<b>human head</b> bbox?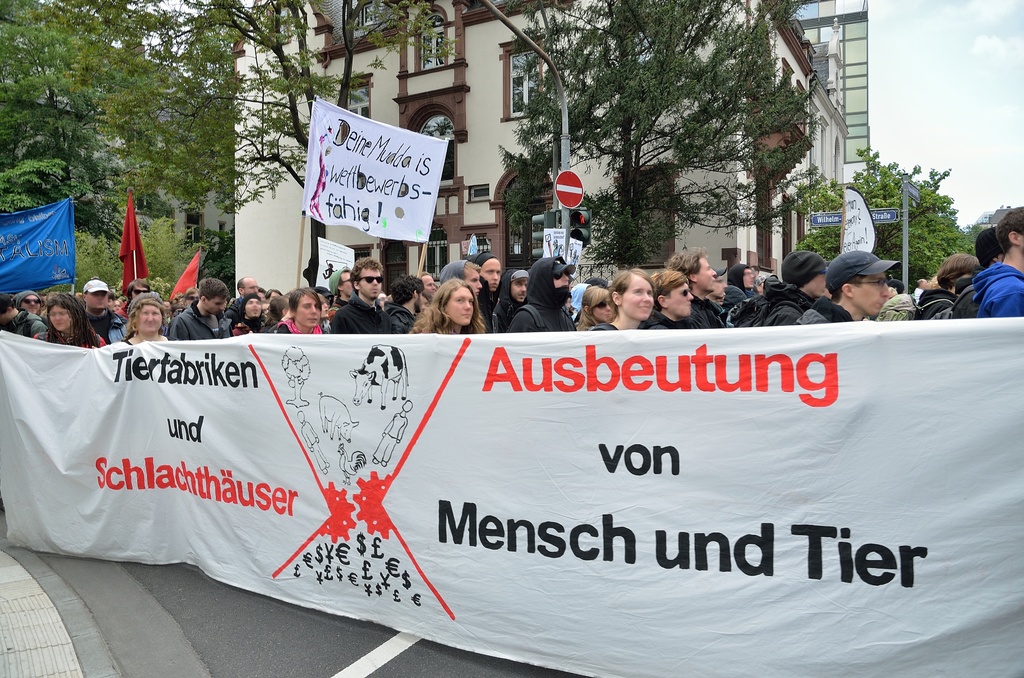
(936,253,981,290)
